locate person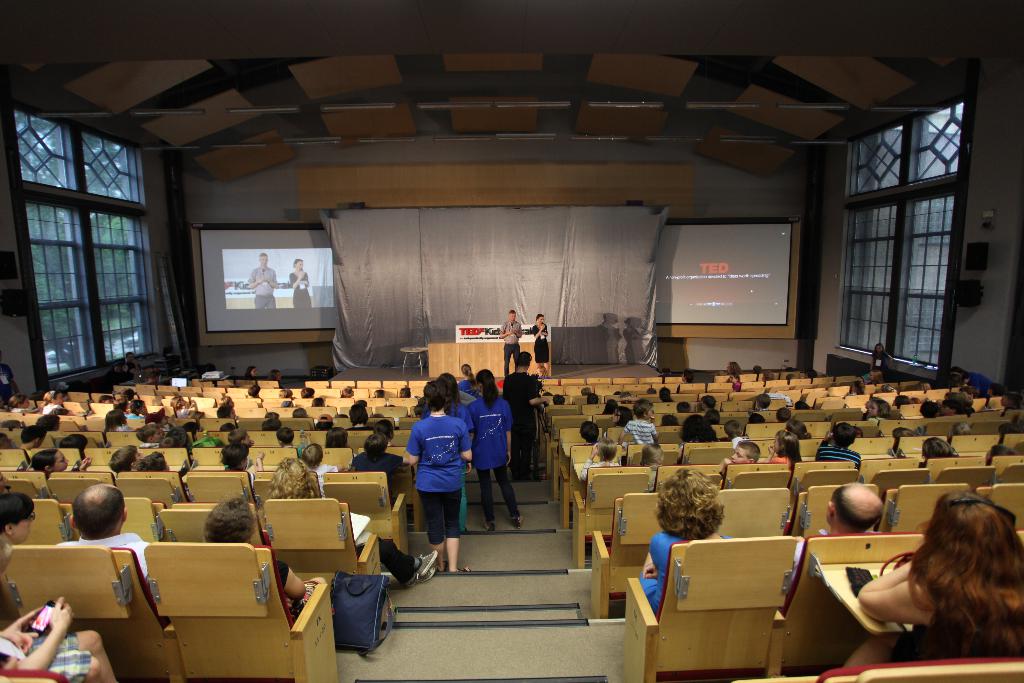
left=723, top=420, right=748, bottom=448
